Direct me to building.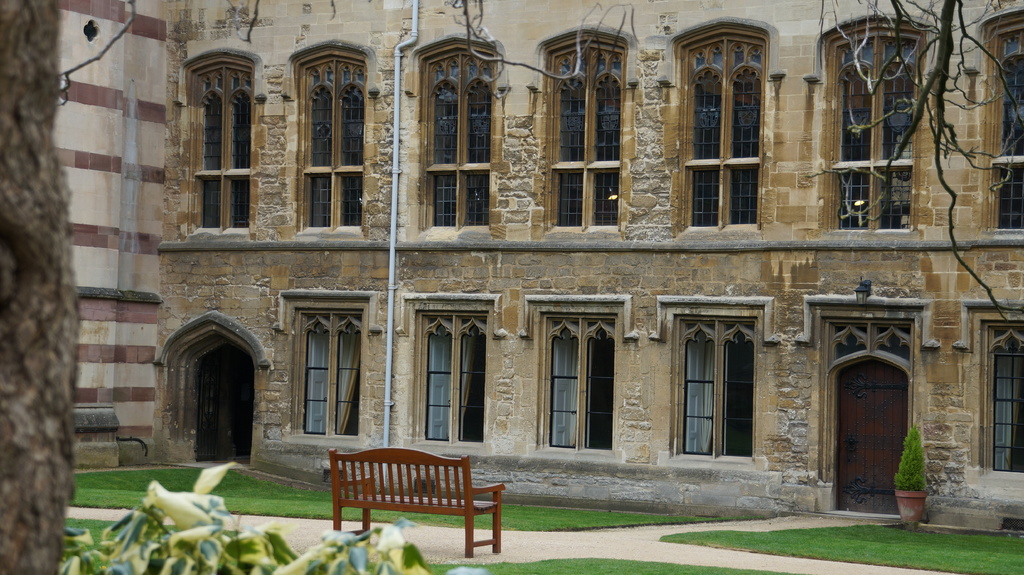
Direction: rect(175, 0, 1023, 542).
